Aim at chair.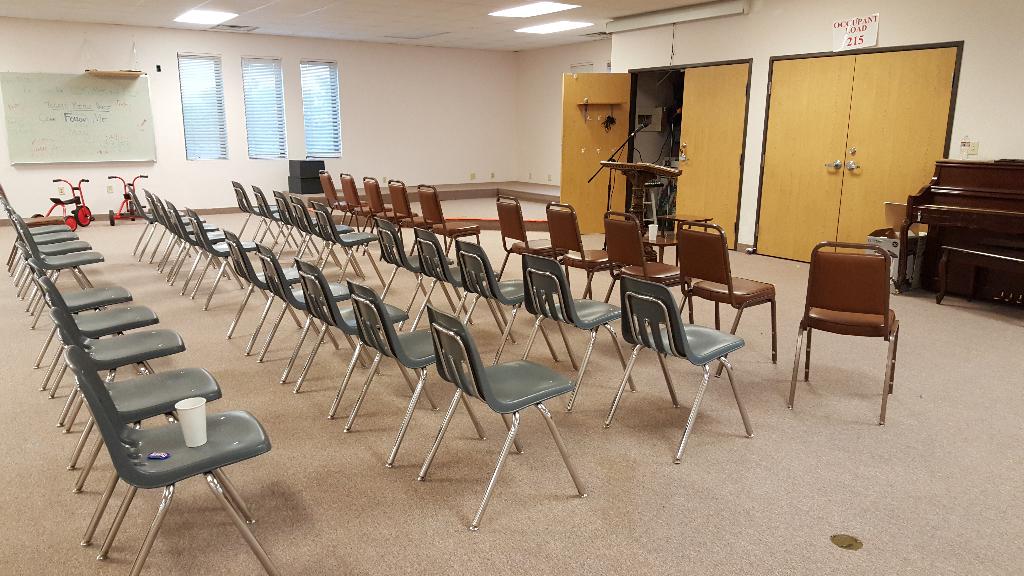
Aimed at 257/241/351/381.
